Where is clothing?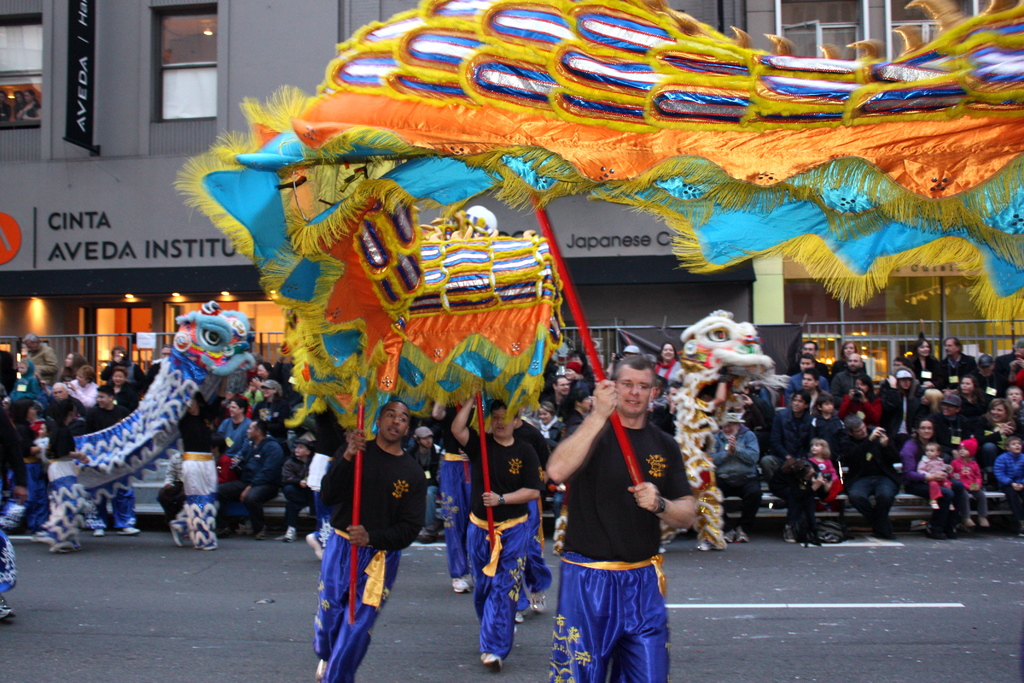
select_region(43, 395, 88, 425).
